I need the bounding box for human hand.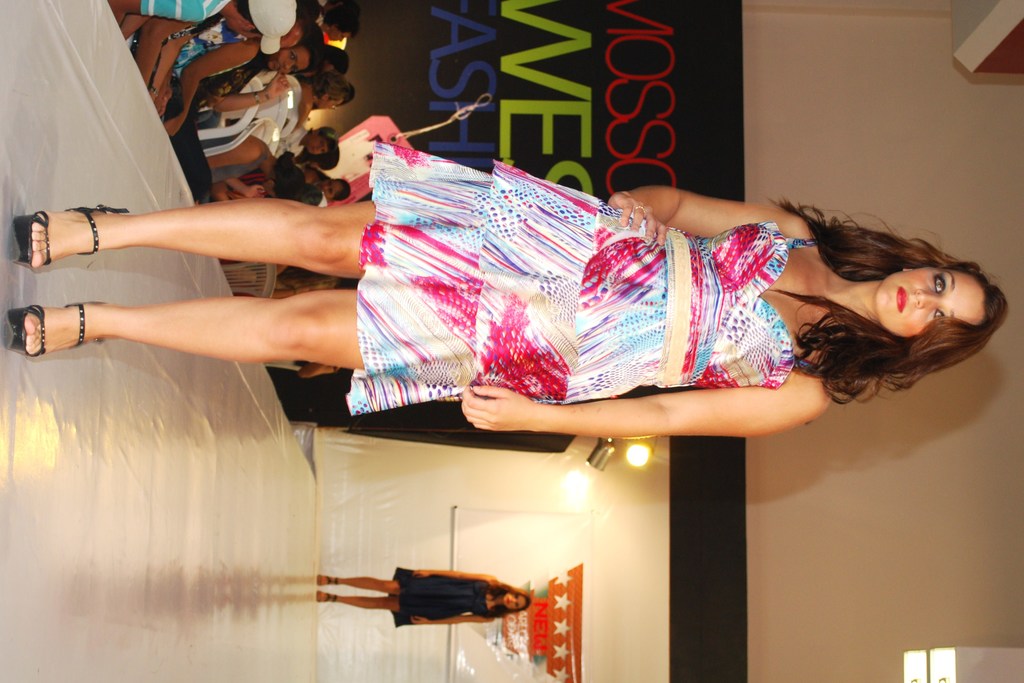
Here it is: x1=243, y1=186, x2=268, y2=201.
